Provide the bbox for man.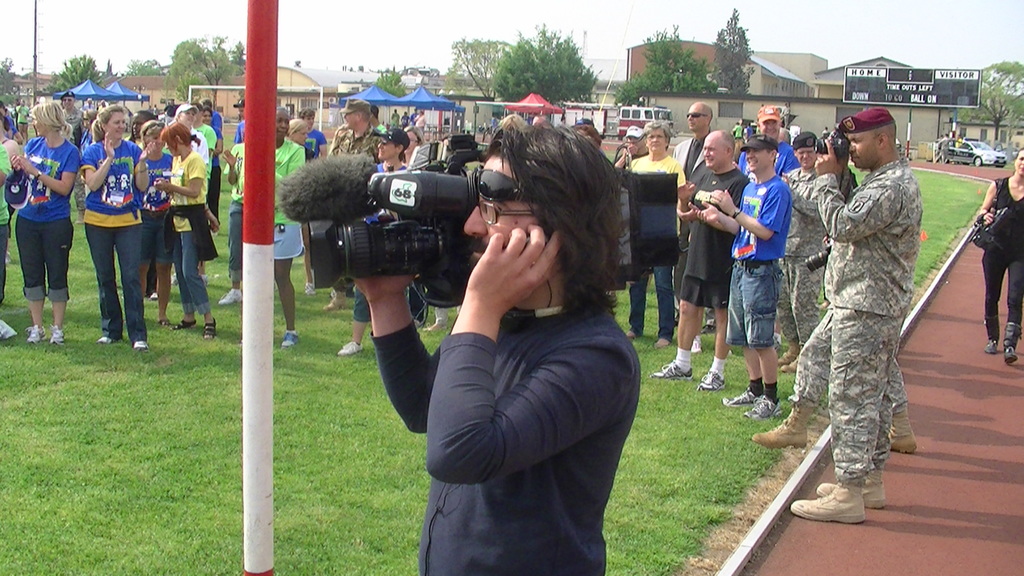
(left=352, top=123, right=642, bottom=575).
